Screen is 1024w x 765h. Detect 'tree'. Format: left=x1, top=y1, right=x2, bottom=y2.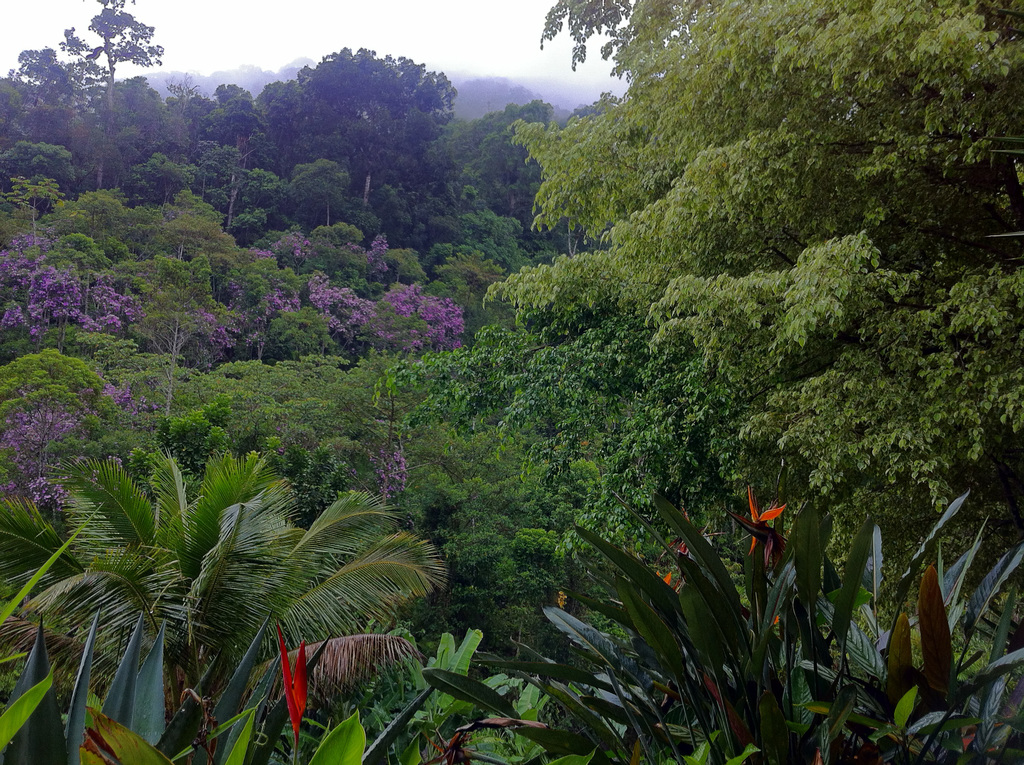
left=0, top=448, right=455, bottom=764.
